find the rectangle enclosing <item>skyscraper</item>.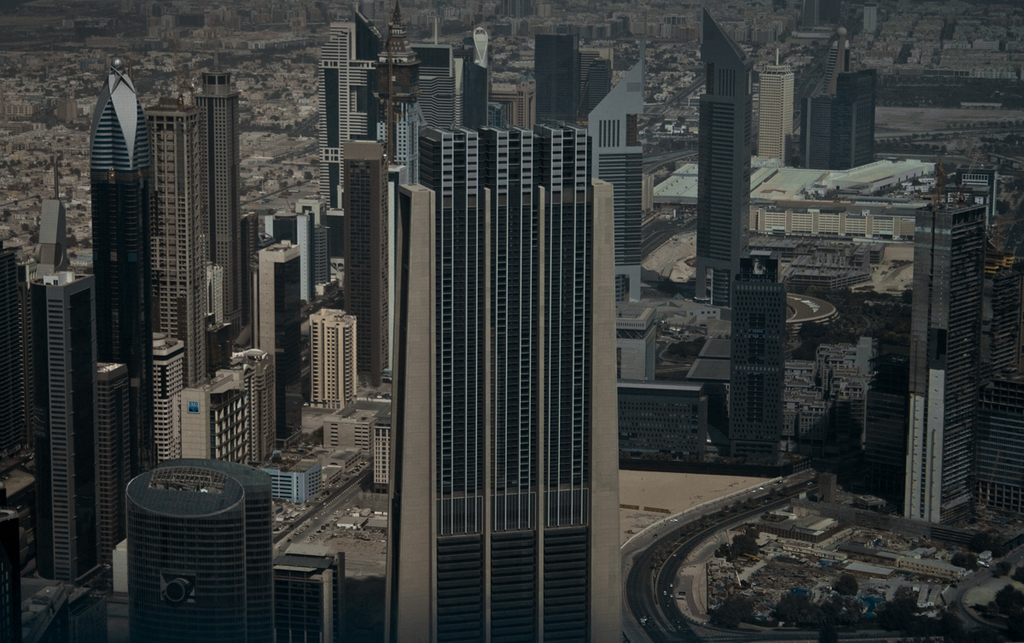
crop(34, 271, 103, 586).
